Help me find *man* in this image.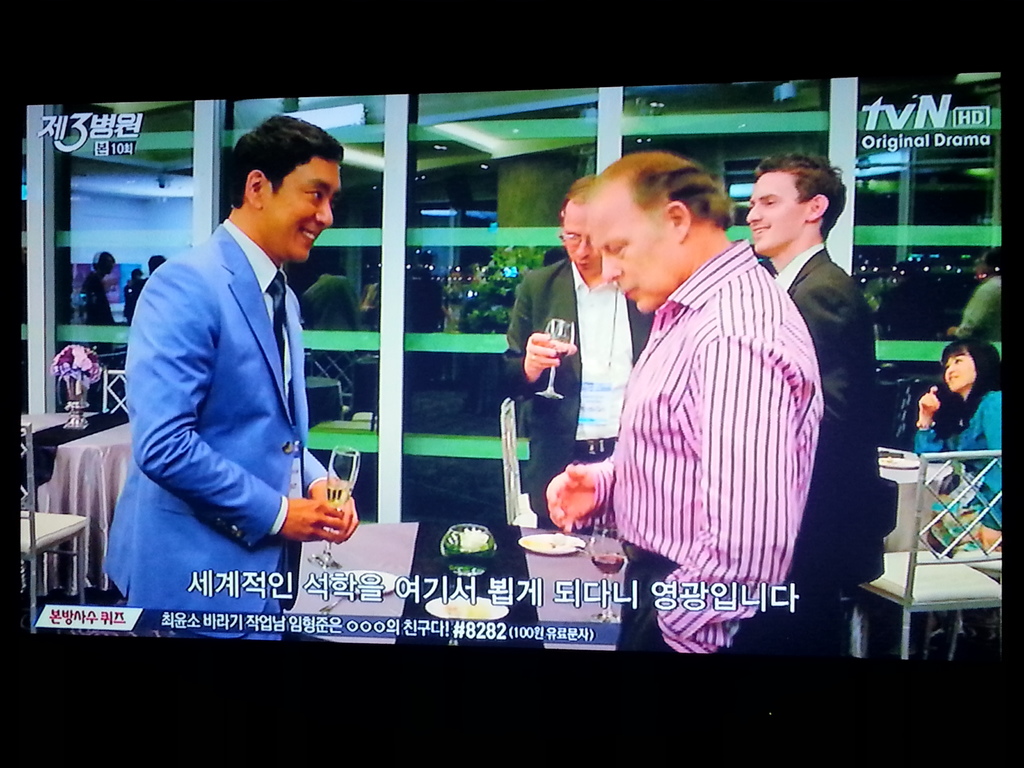
Found it: <region>99, 120, 340, 603</region>.
